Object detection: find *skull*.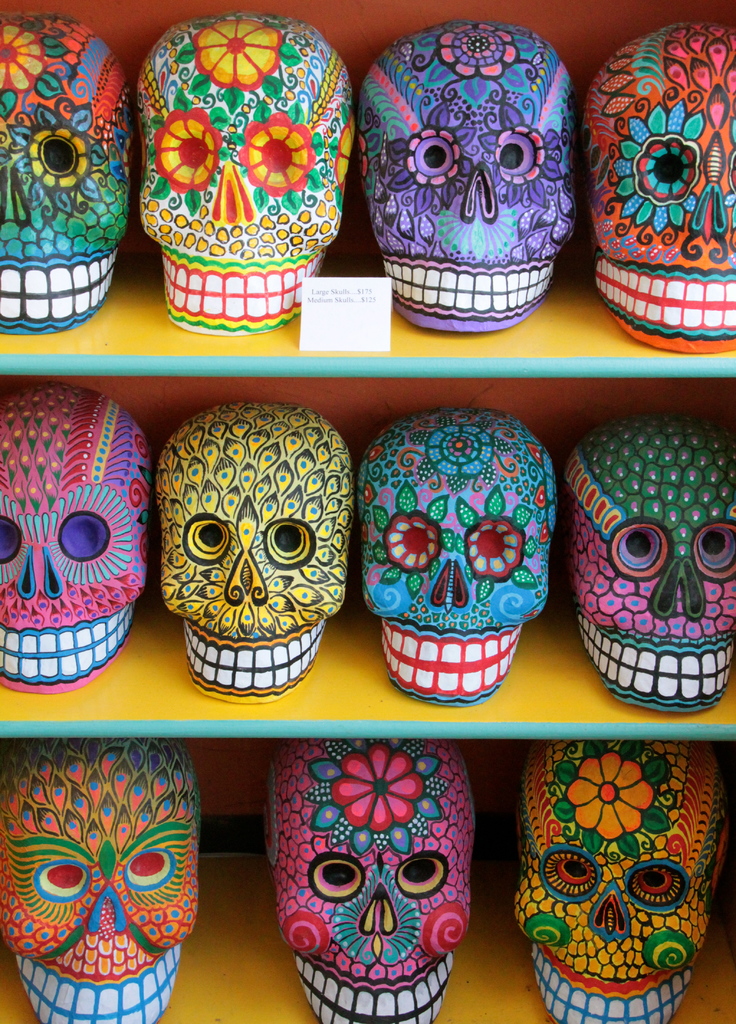
(509,742,731,1023).
